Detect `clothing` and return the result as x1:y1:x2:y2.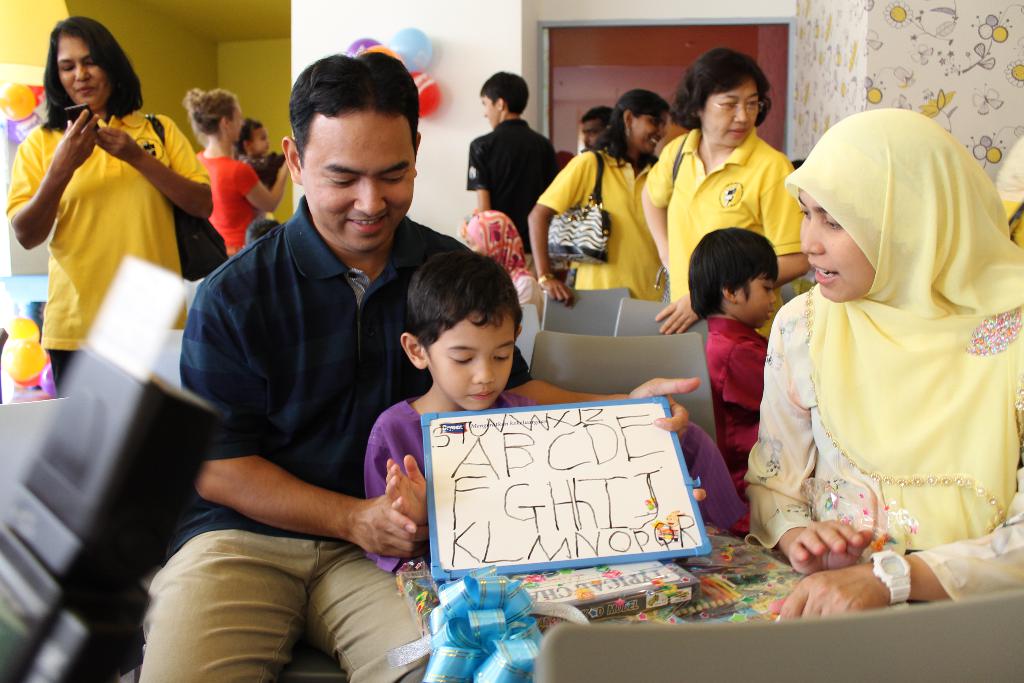
198:149:266:264.
